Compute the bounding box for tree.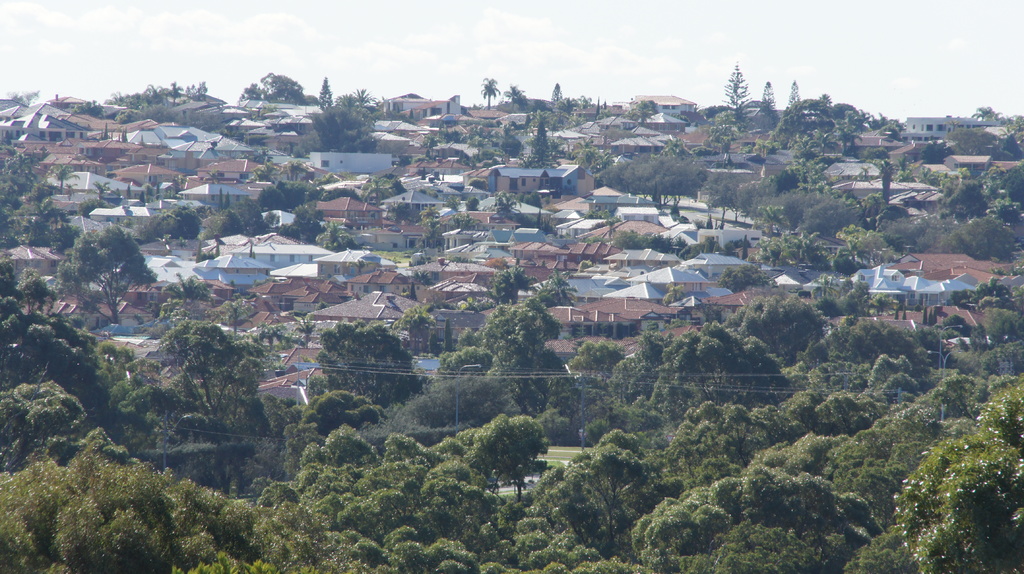
box=[364, 174, 408, 205].
